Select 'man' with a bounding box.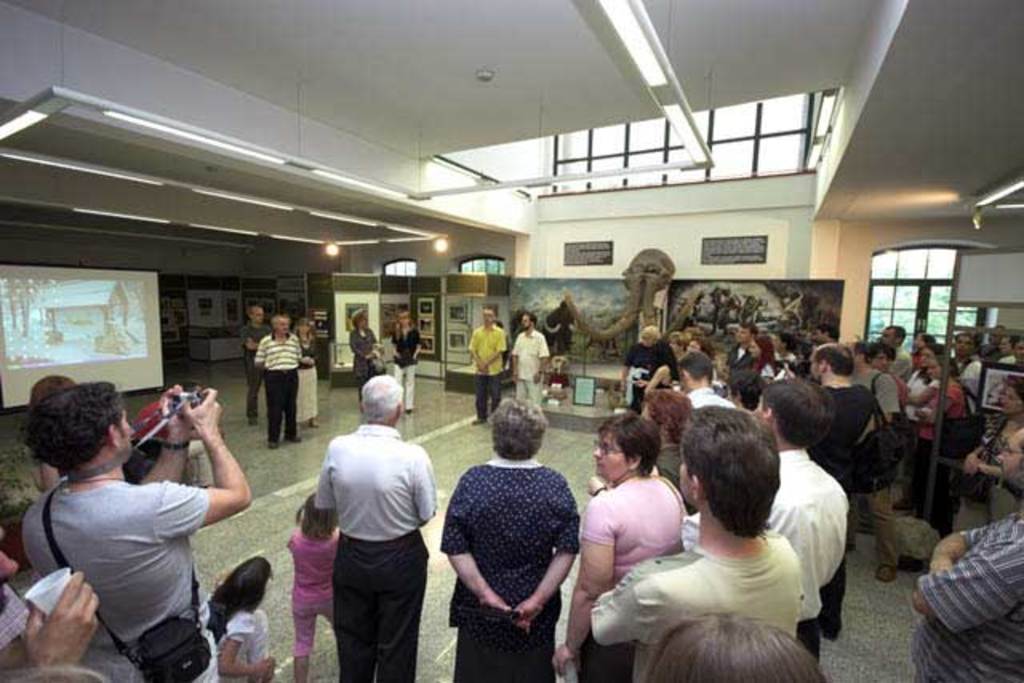
<box>306,385,437,682</box>.
